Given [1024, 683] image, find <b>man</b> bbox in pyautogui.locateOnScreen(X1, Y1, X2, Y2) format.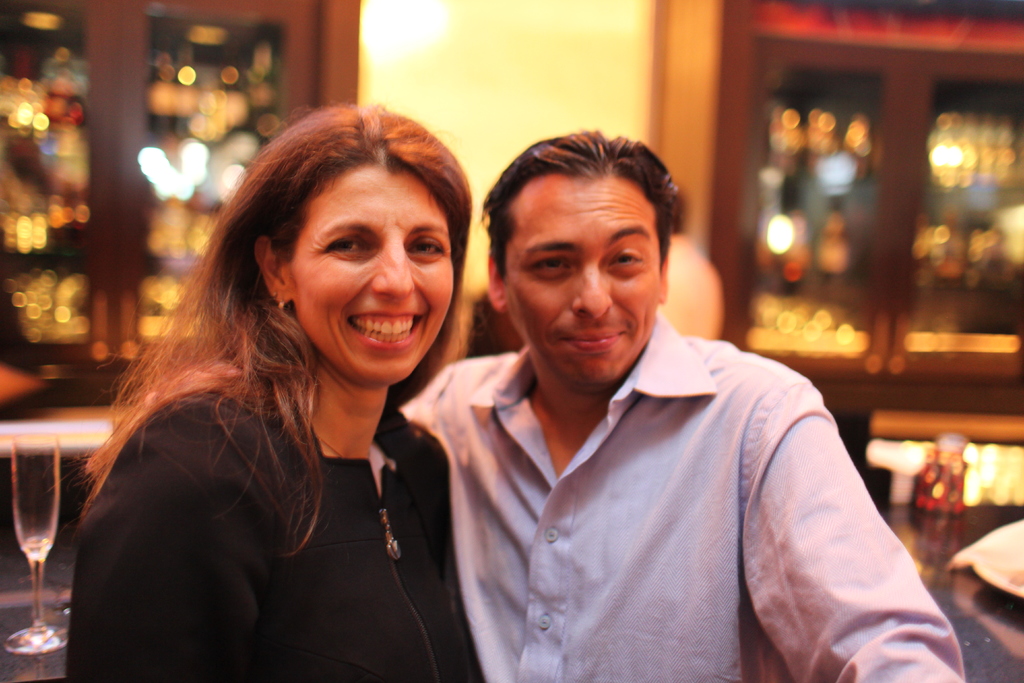
pyautogui.locateOnScreen(412, 132, 979, 682).
